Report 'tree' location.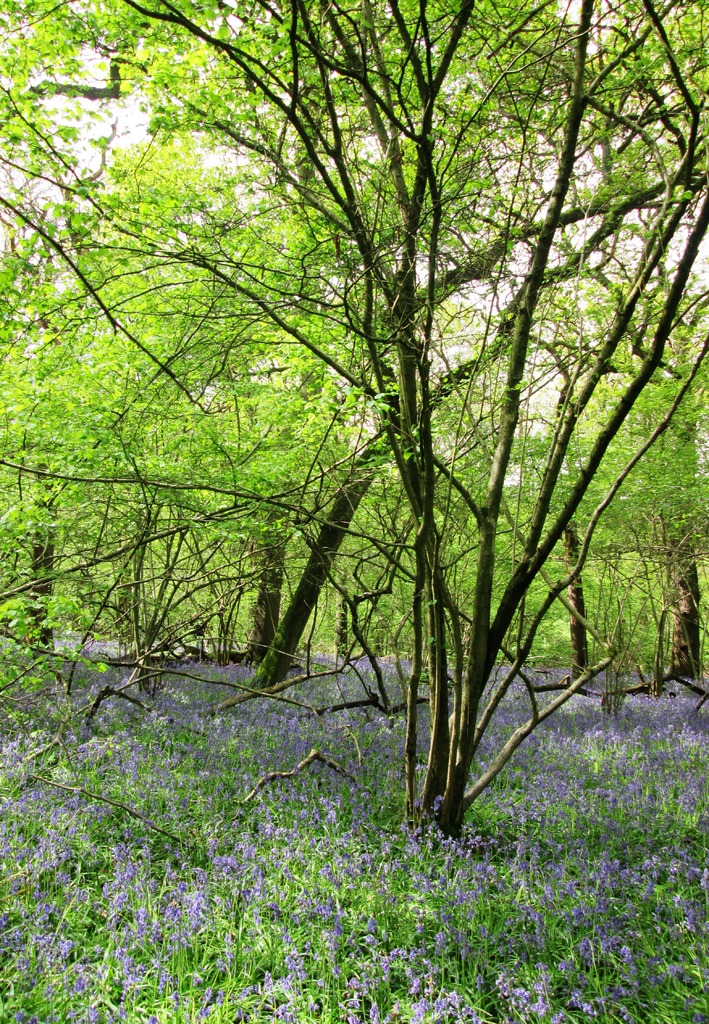
Report: detection(0, 0, 708, 845).
